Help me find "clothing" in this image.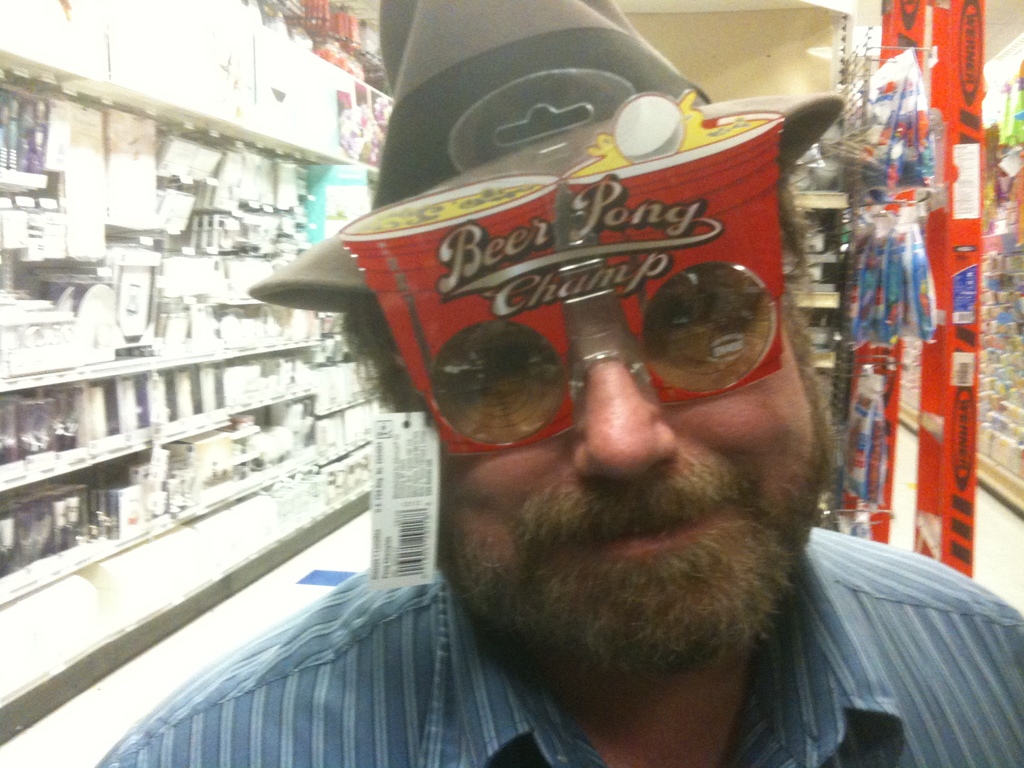
Found it: 92/526/1023/767.
